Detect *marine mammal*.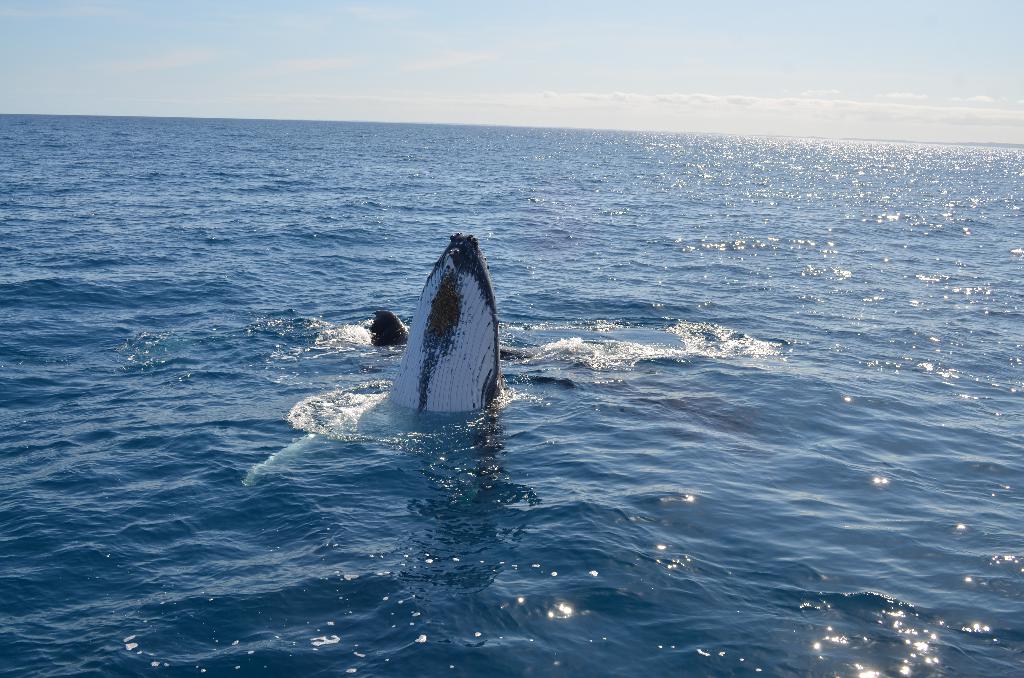
Detected at 402,230,522,448.
